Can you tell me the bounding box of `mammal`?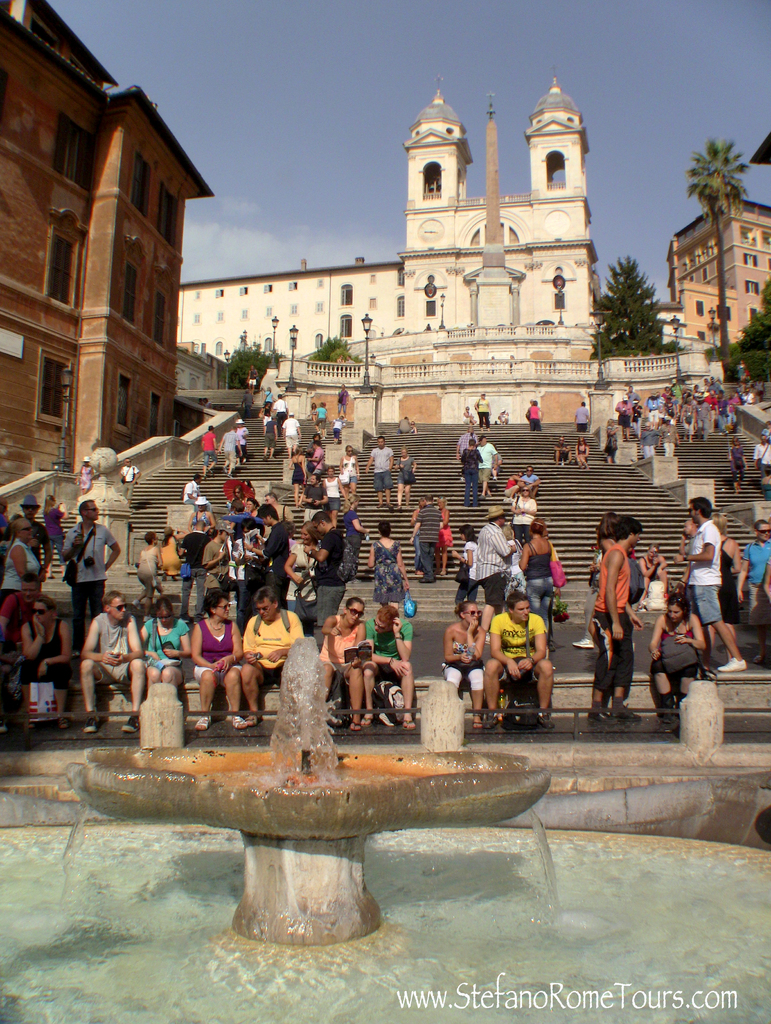
bbox(697, 393, 713, 438).
